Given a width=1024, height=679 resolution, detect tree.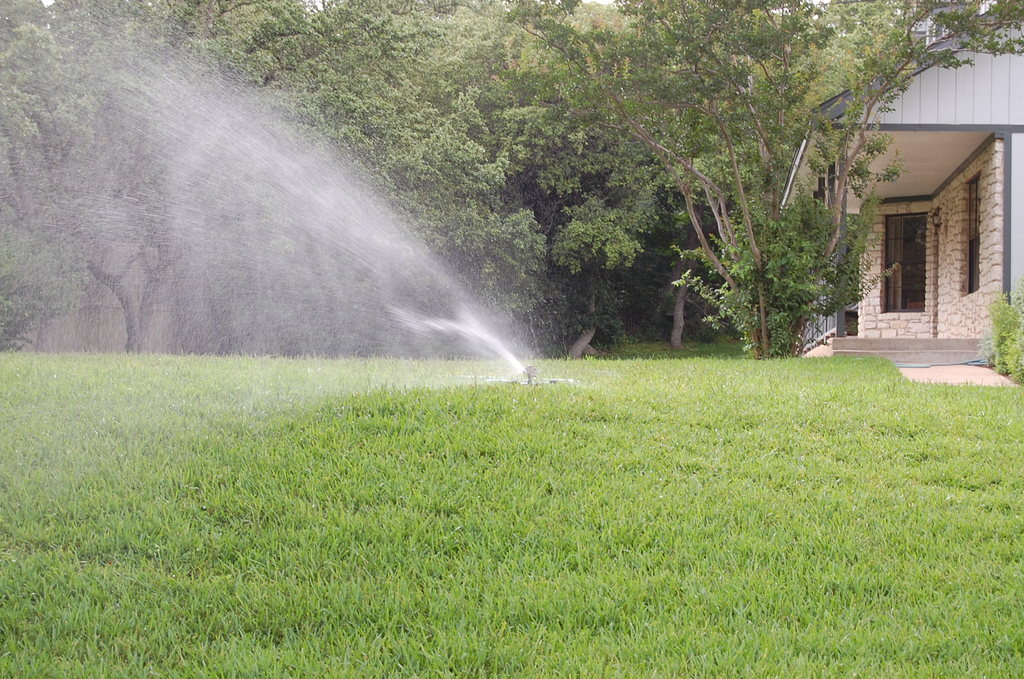
652, 8, 928, 377.
